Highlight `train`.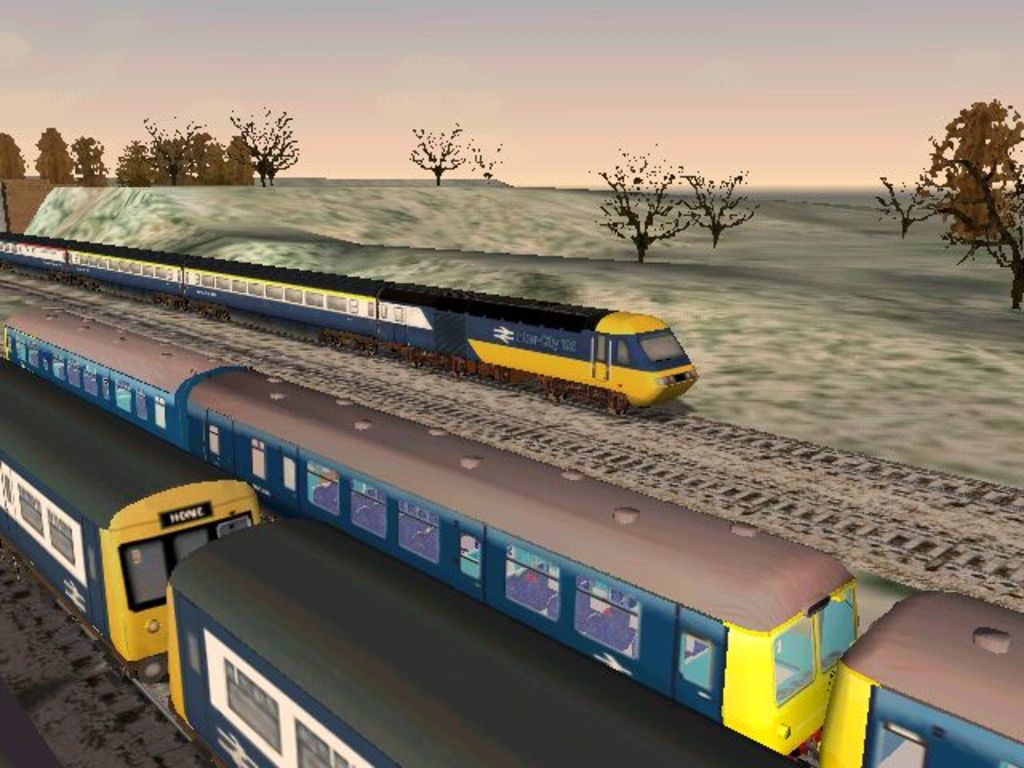
Highlighted region: Rect(0, 226, 702, 410).
